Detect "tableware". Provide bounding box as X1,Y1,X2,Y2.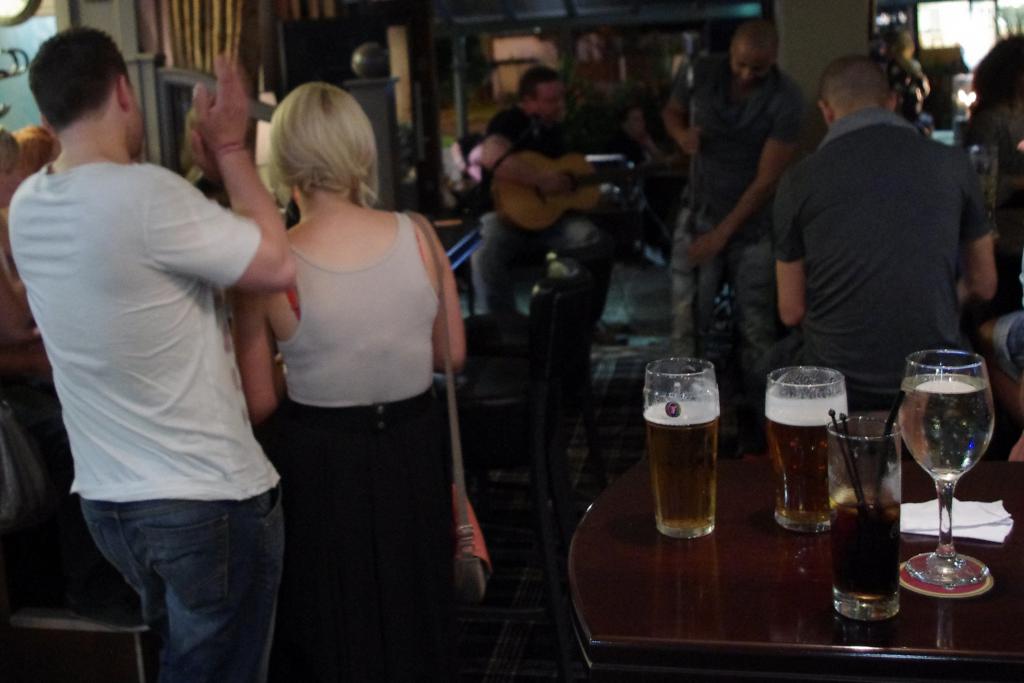
641,356,724,541.
